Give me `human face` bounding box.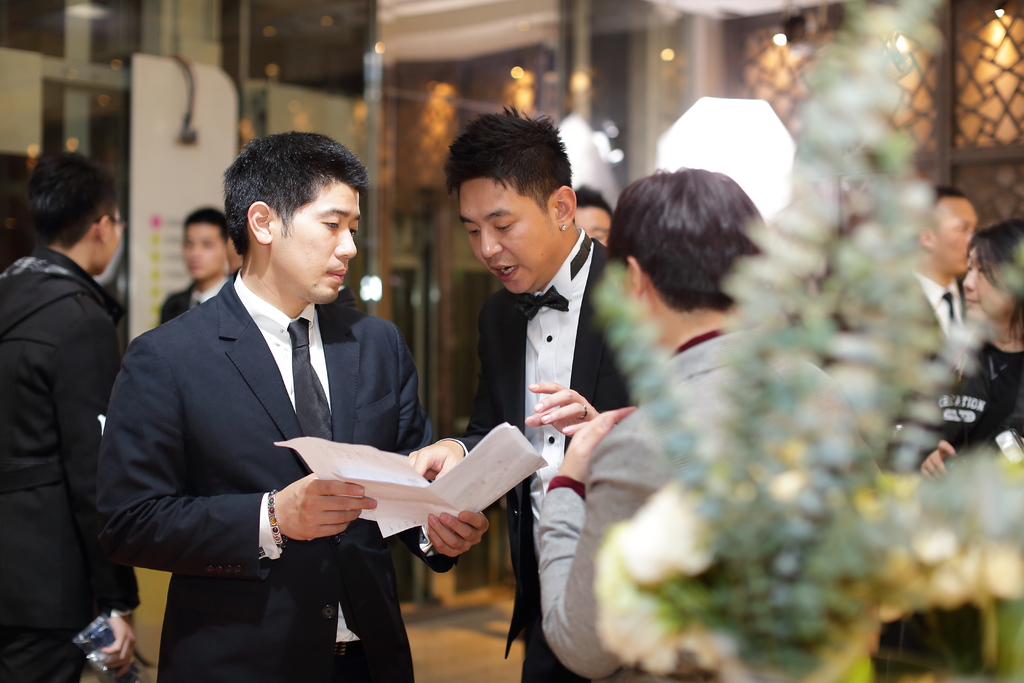
{"left": 182, "top": 223, "right": 226, "bottom": 283}.
